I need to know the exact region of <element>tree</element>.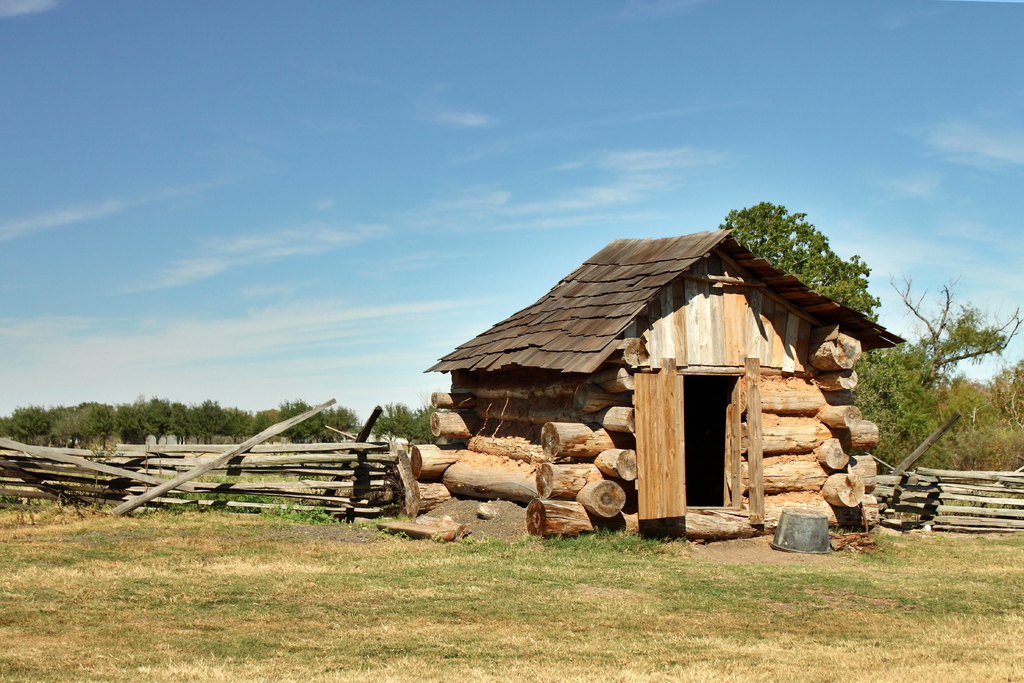
Region: l=863, t=269, r=1009, b=470.
